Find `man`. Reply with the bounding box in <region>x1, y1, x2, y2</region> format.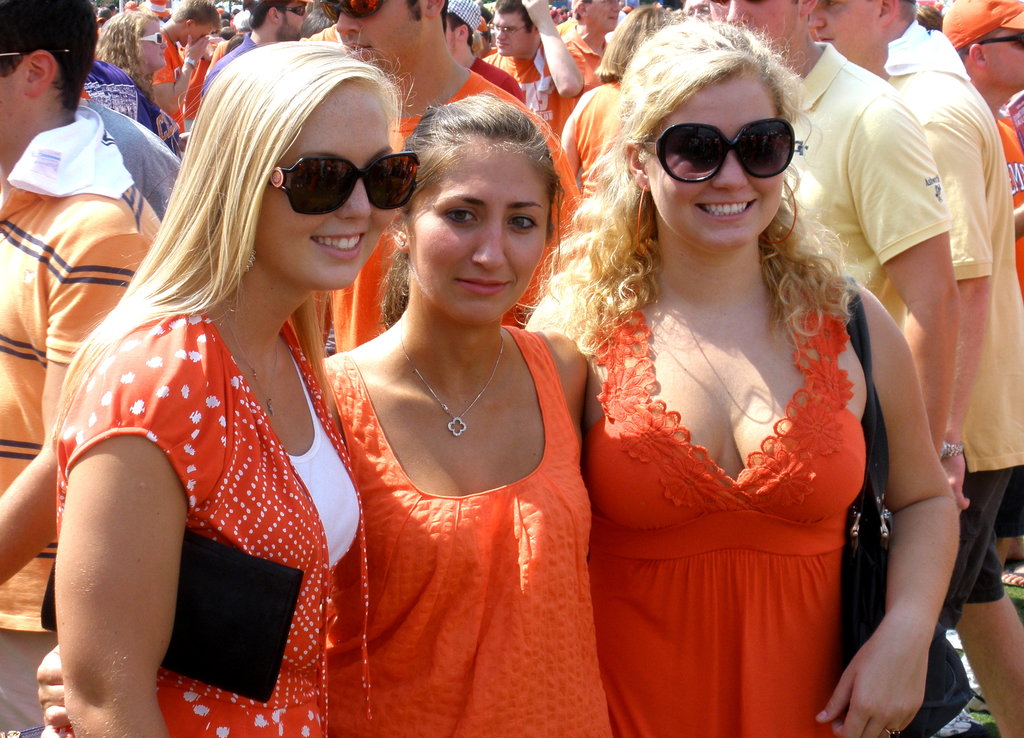
<region>163, 0, 225, 158</region>.
